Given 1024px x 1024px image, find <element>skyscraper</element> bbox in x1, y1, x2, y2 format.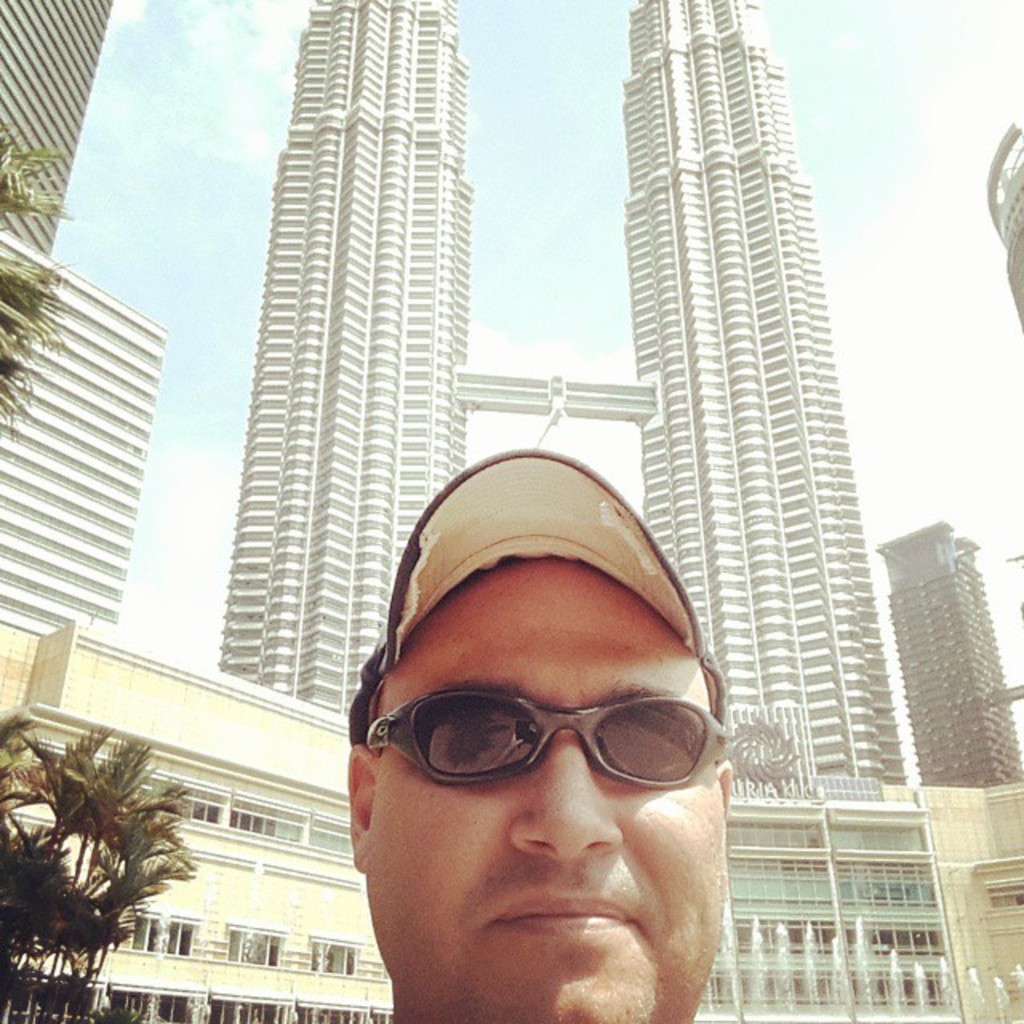
882, 526, 1022, 784.
